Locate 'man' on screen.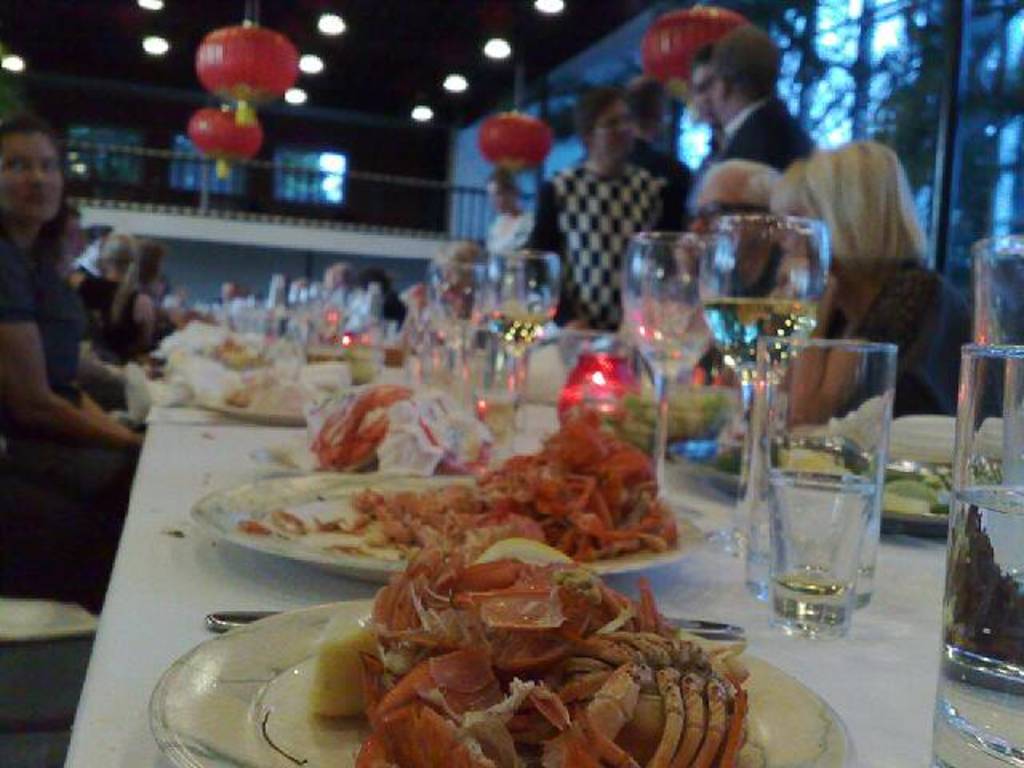
On screen at (674, 26, 821, 278).
